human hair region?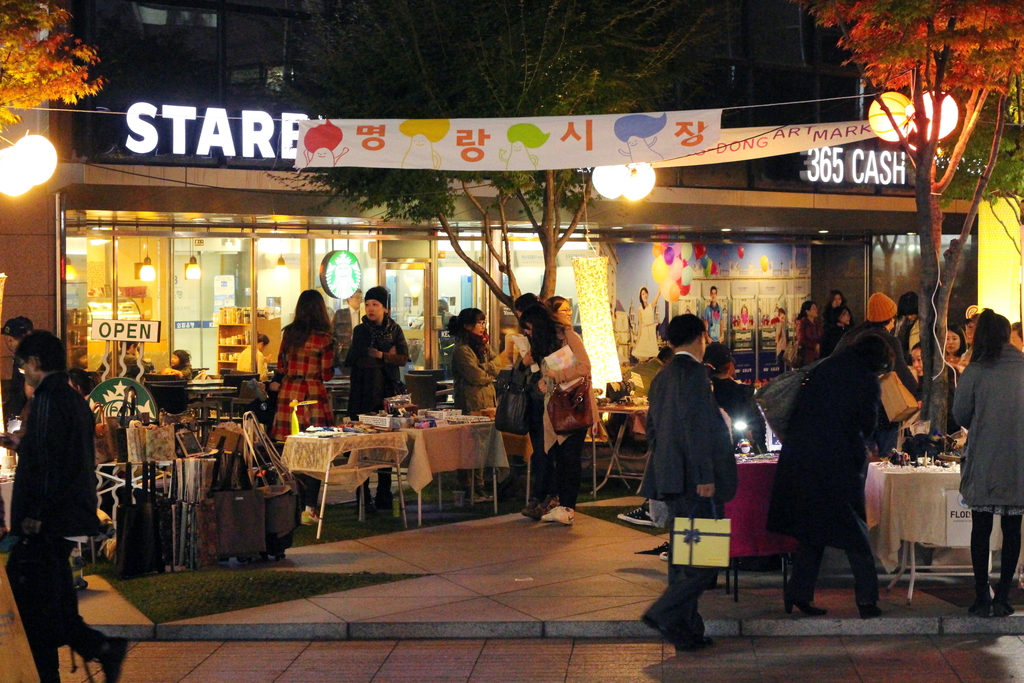
detection(520, 302, 575, 365)
